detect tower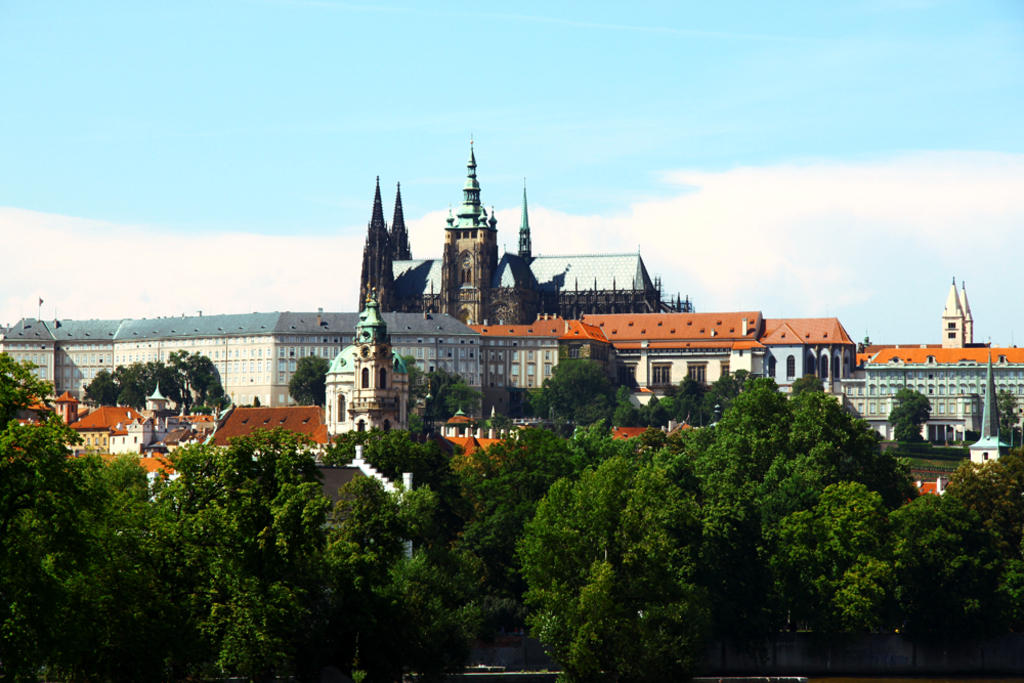
(940,283,958,347)
